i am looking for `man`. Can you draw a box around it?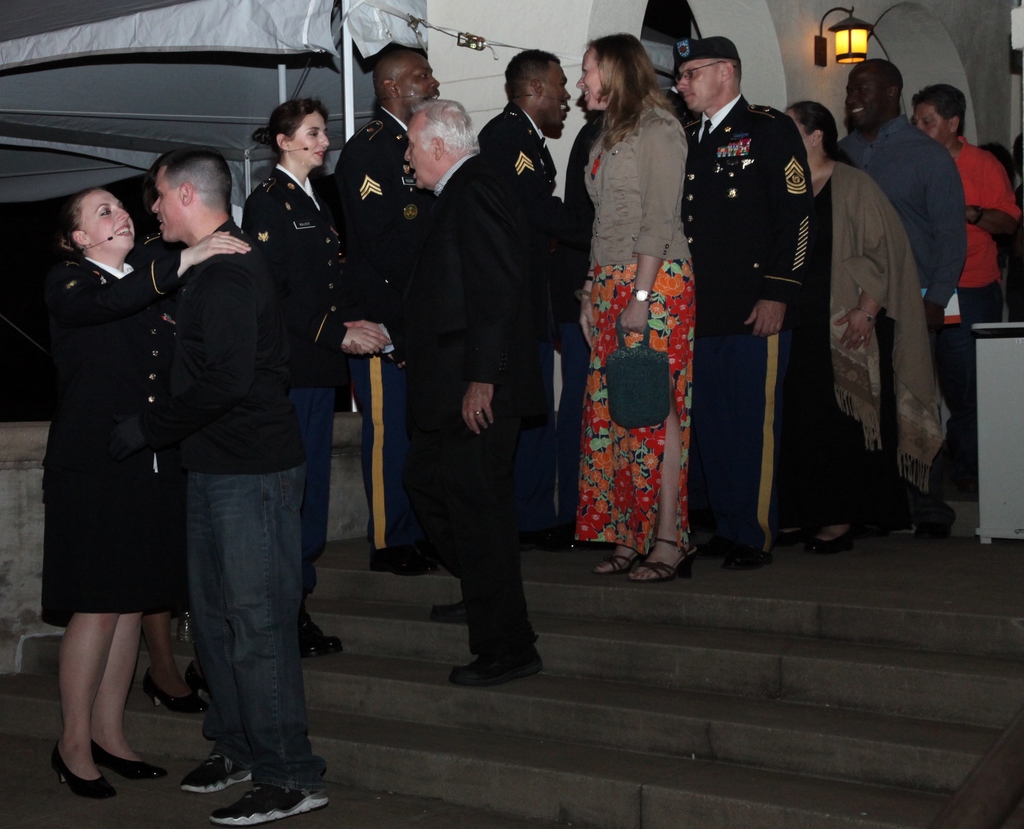
Sure, the bounding box is <bbox>660, 35, 819, 568</bbox>.
